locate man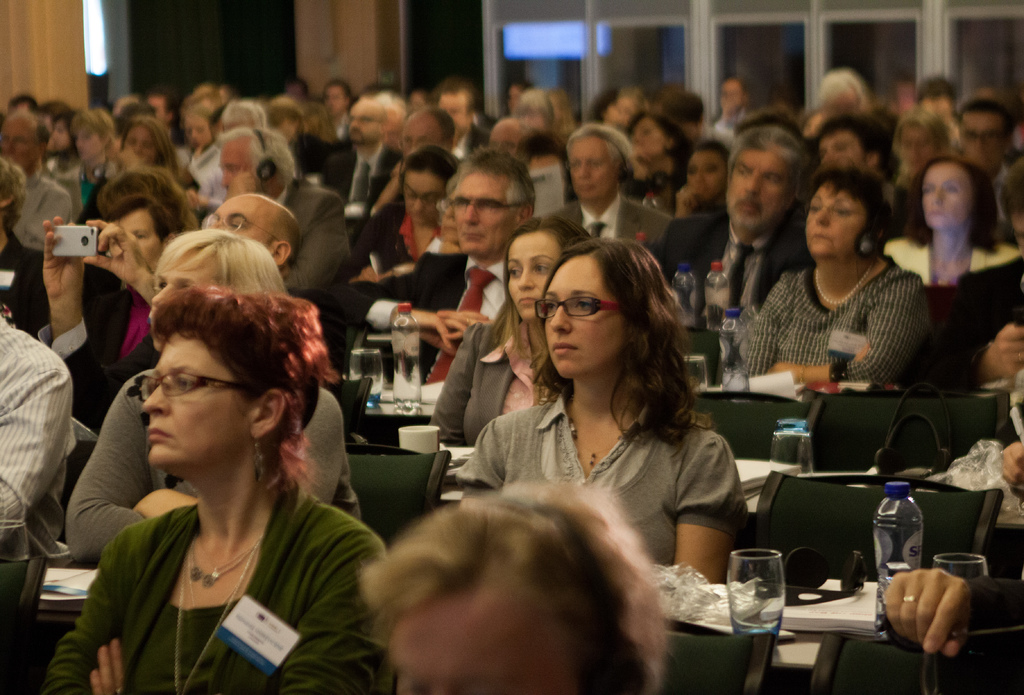
[308,90,406,220]
